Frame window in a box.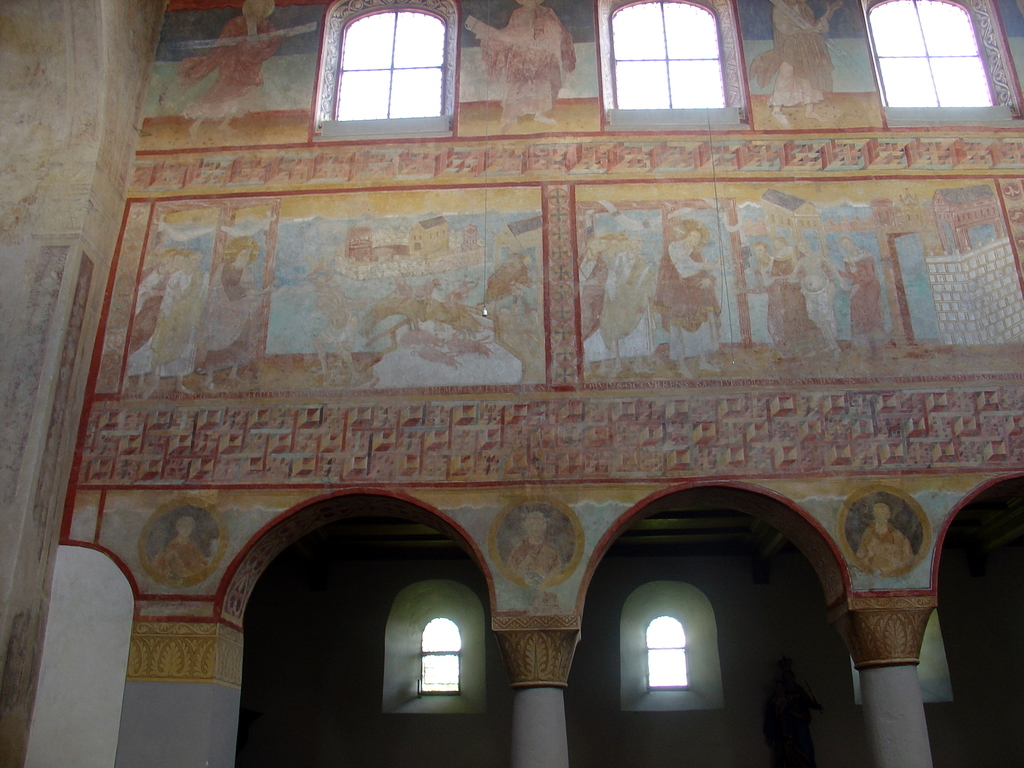
337, 5, 444, 118.
